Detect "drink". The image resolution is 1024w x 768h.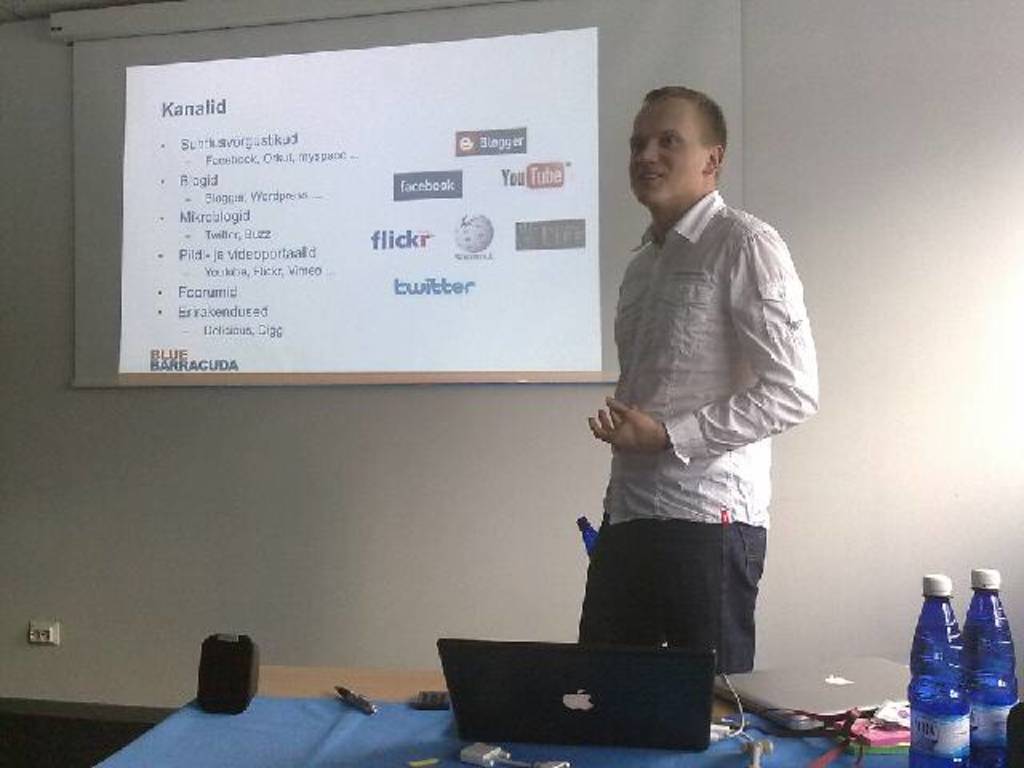
locate(907, 573, 982, 763).
